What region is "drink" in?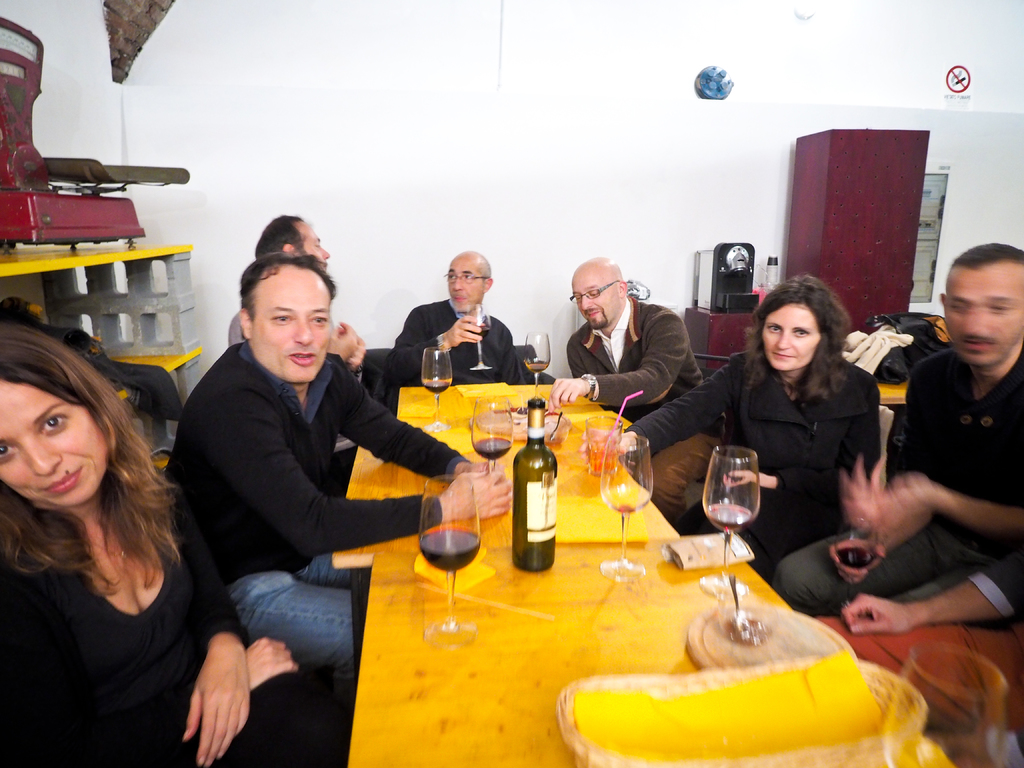
479 438 509 461.
